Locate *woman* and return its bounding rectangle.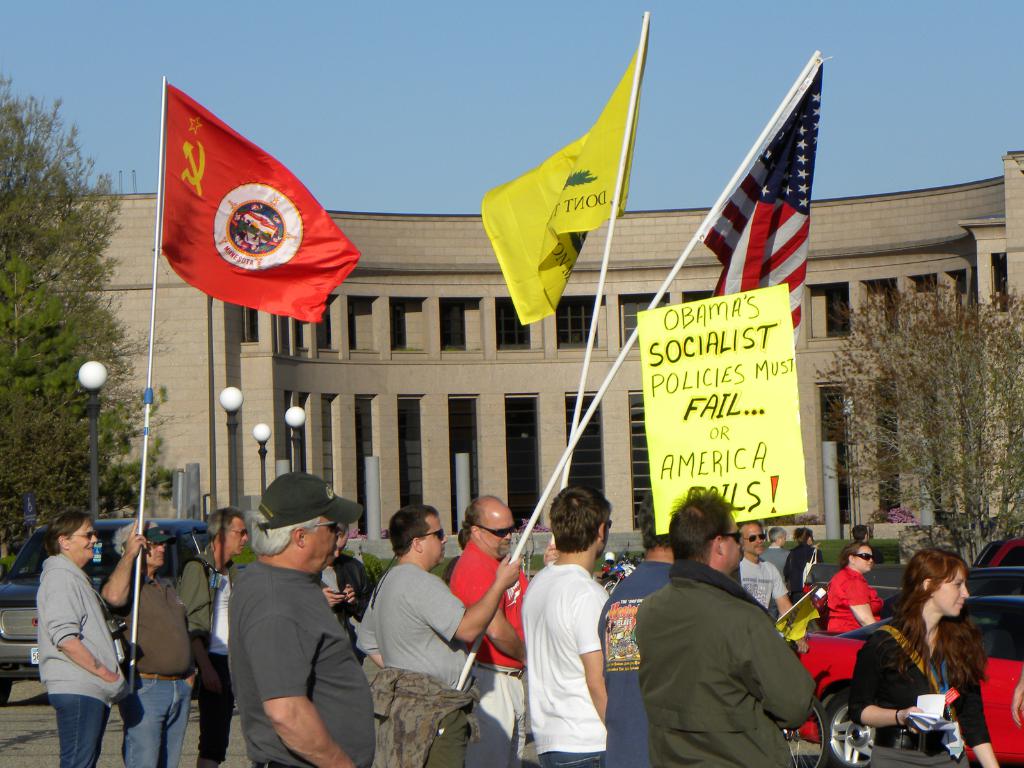
locate(783, 526, 824, 605).
